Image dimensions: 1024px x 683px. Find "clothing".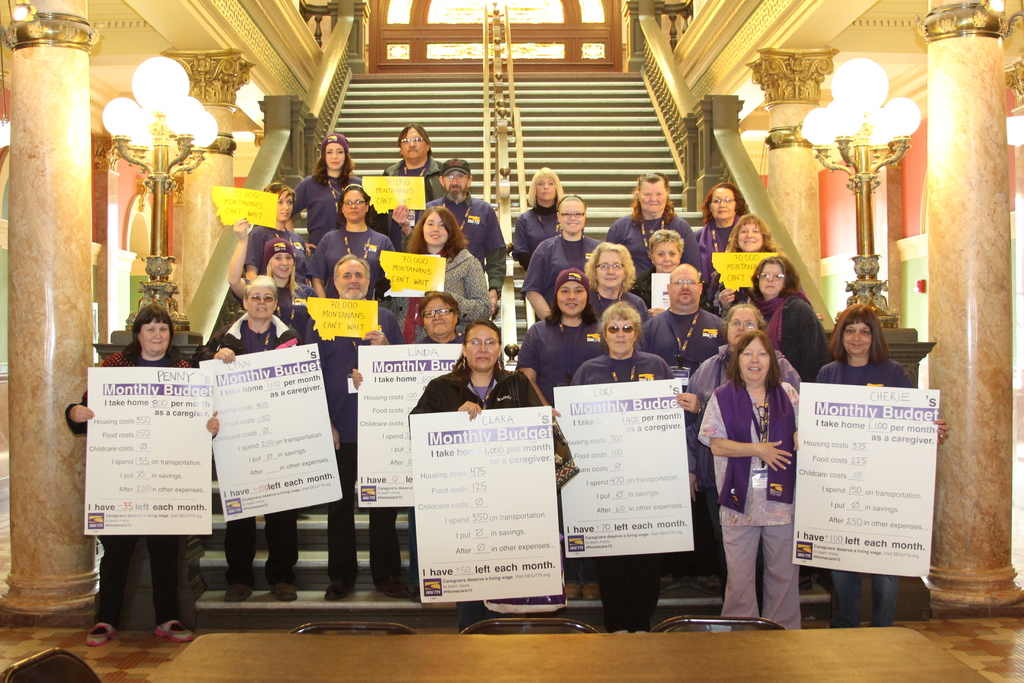
detection(417, 356, 548, 414).
